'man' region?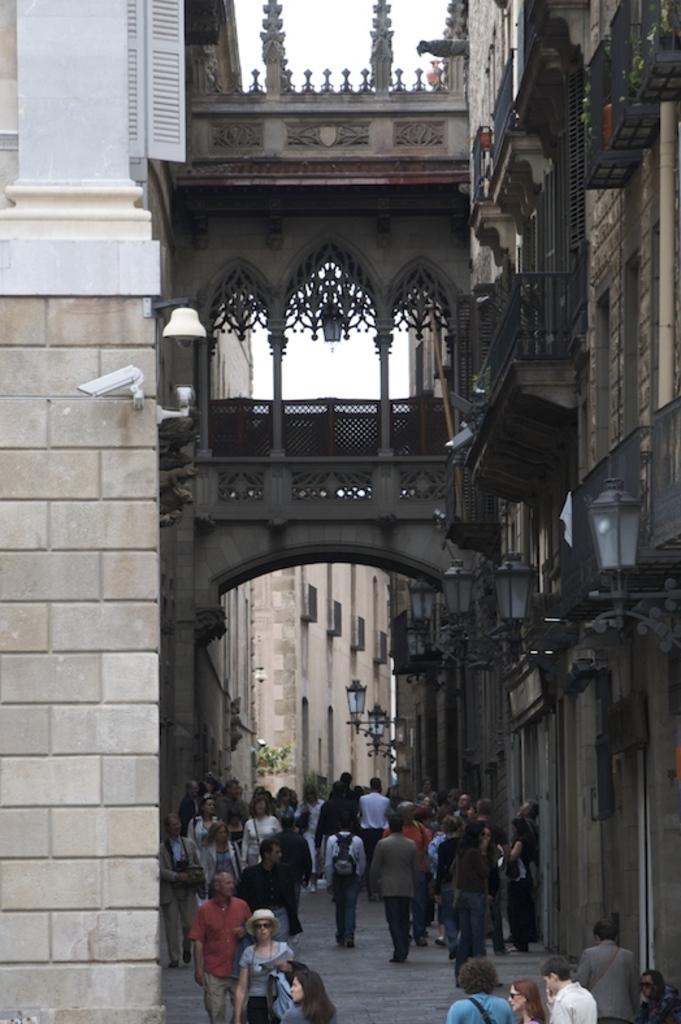
(left=309, top=776, right=361, bottom=898)
